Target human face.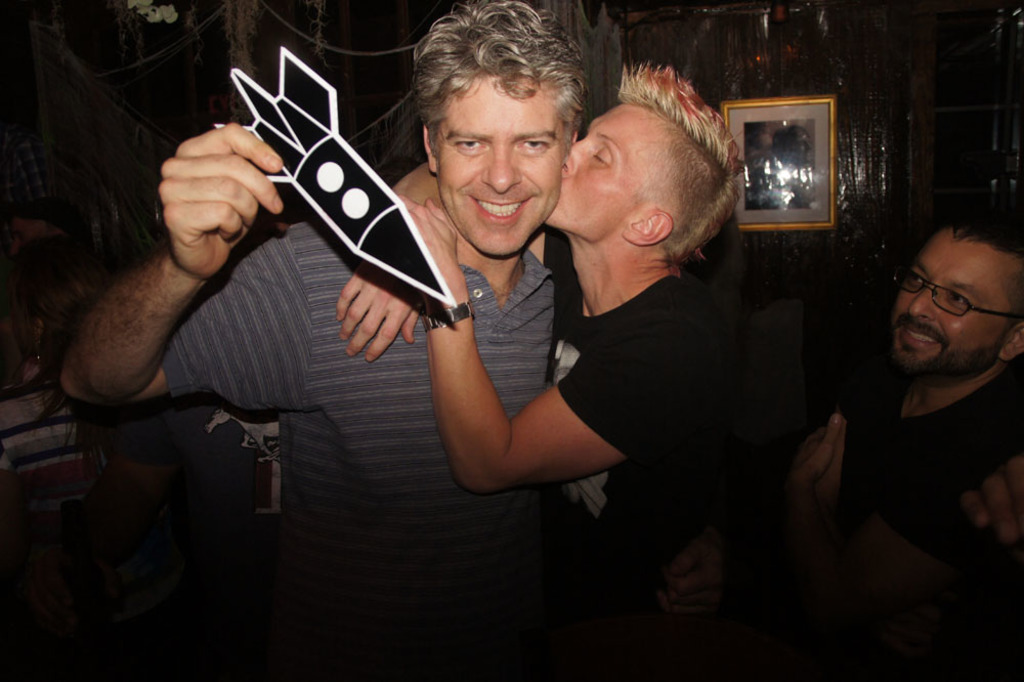
Target region: [x1=549, y1=102, x2=651, y2=228].
